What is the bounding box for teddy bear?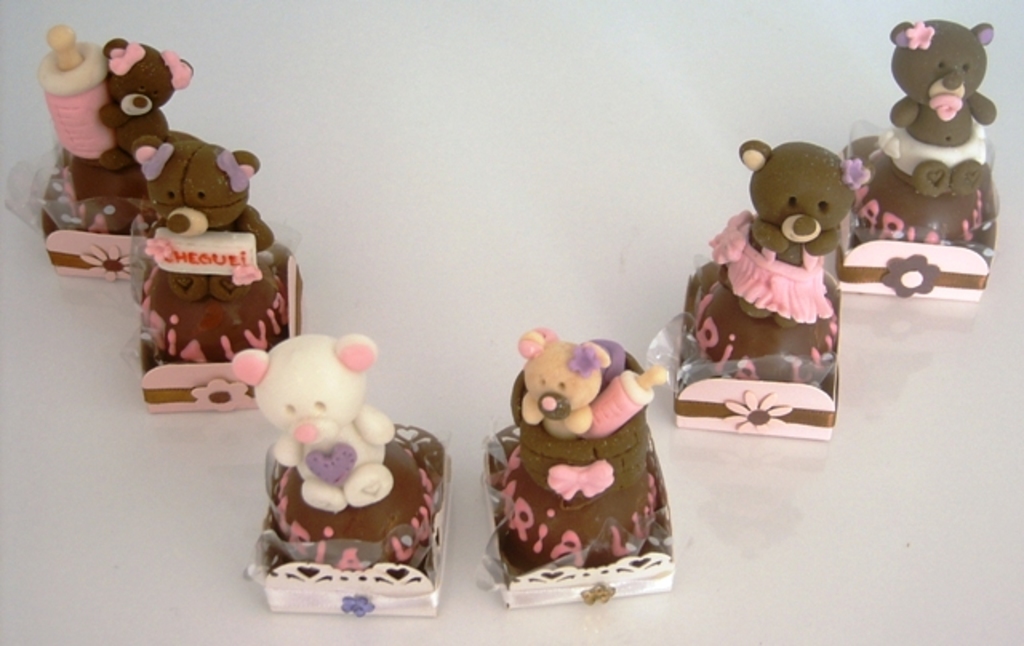
left=229, top=328, right=400, bottom=518.
